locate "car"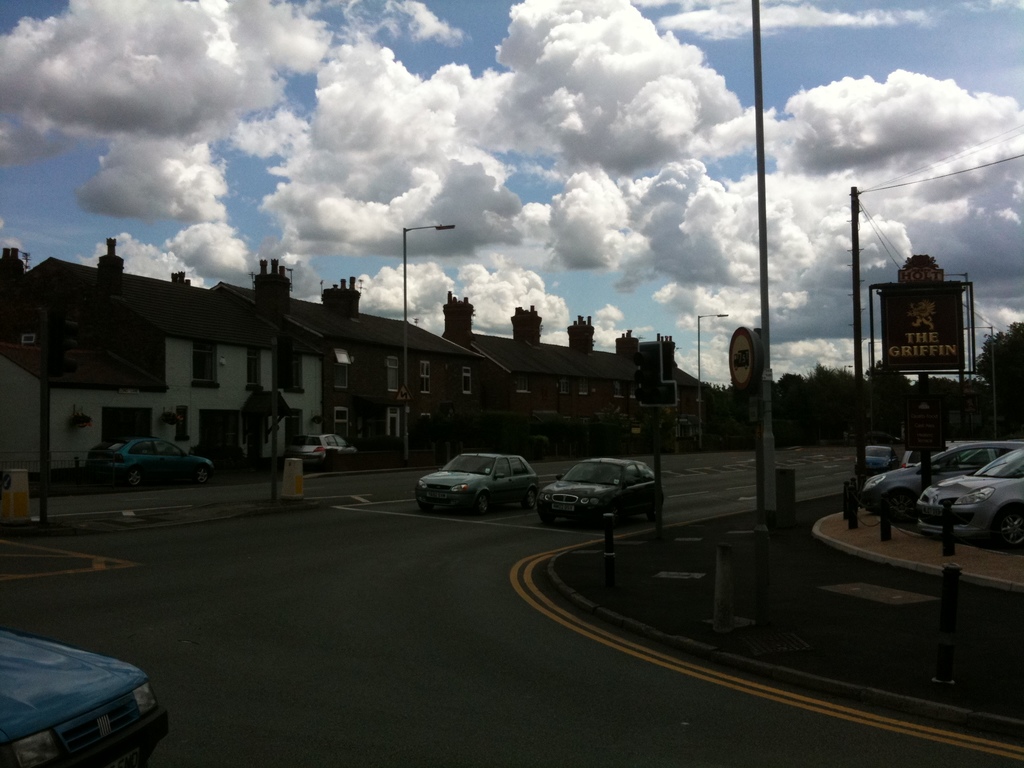
<box>2,632,164,764</box>
